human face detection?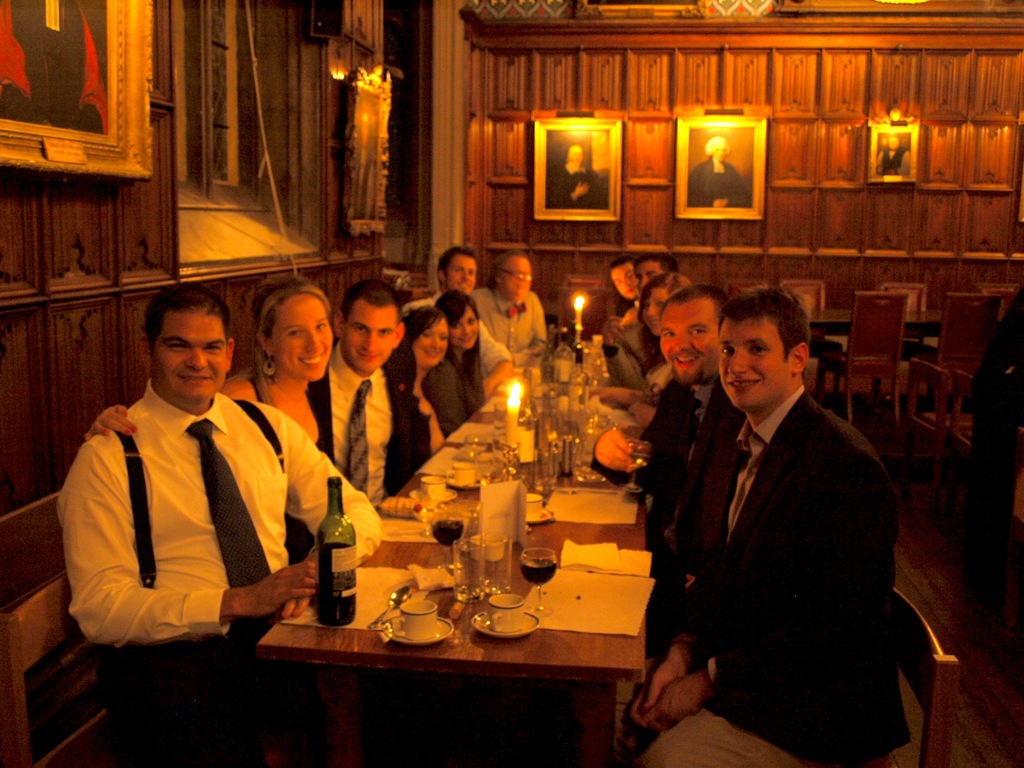
detection(644, 291, 664, 331)
